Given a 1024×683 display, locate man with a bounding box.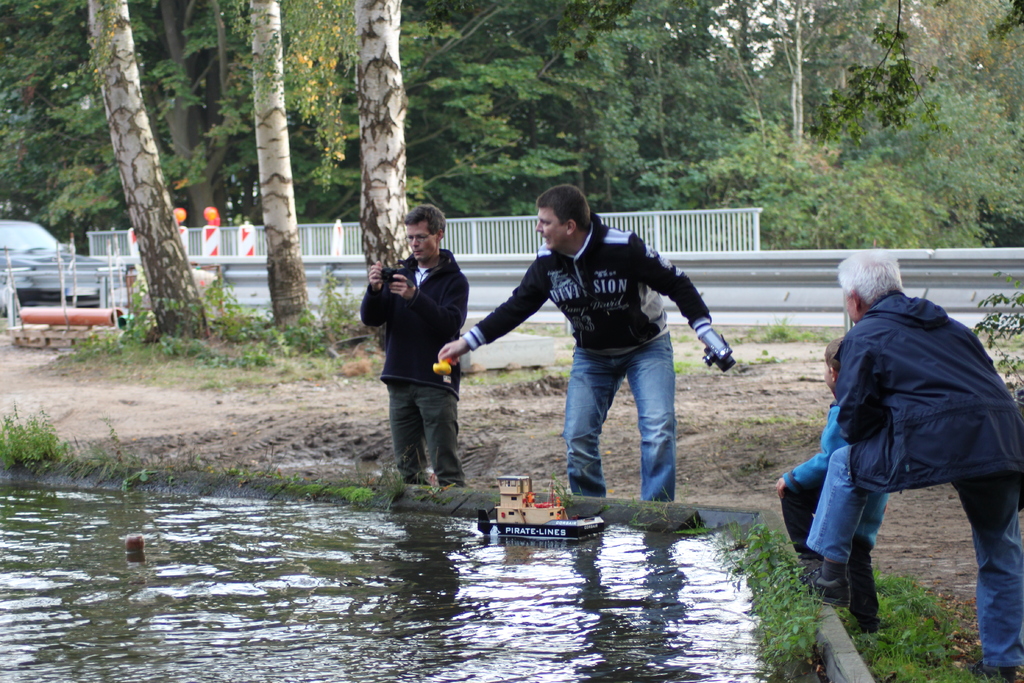
Located: x1=356, y1=204, x2=467, y2=487.
